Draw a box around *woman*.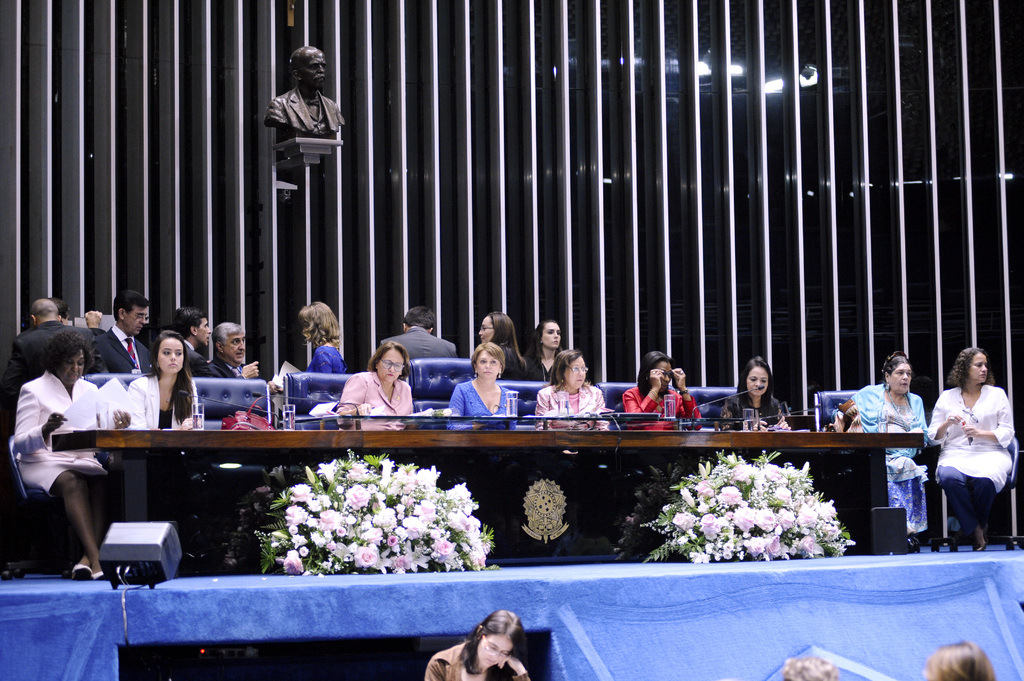
528,319,566,381.
